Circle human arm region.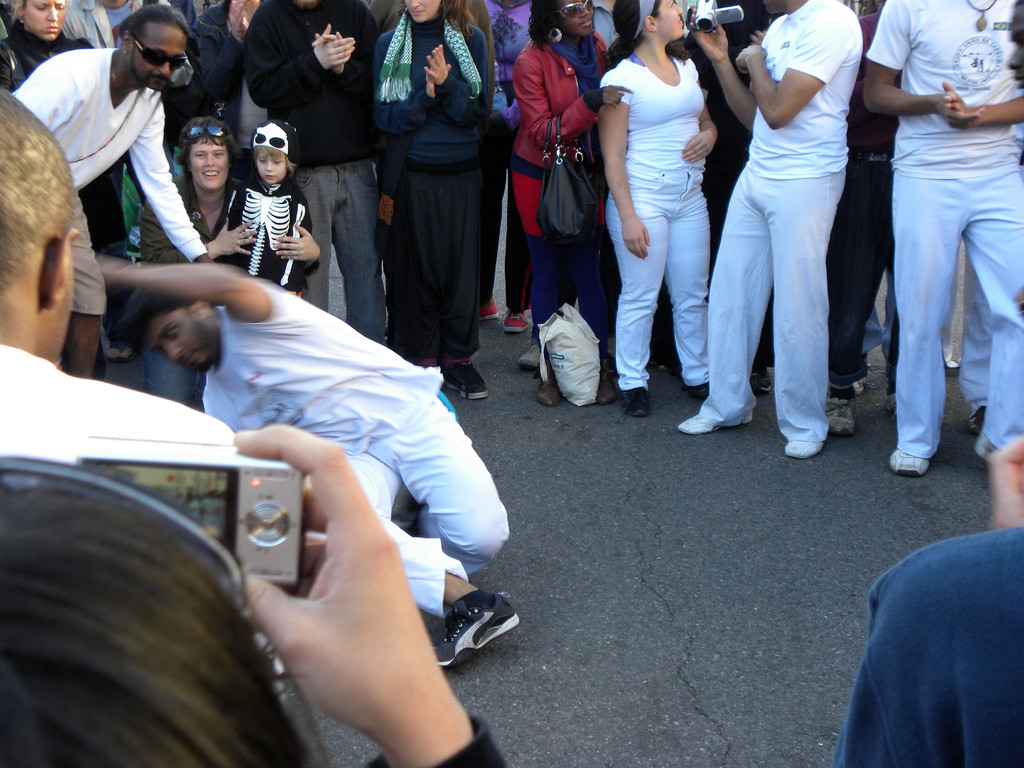
Region: detection(223, 417, 511, 767).
